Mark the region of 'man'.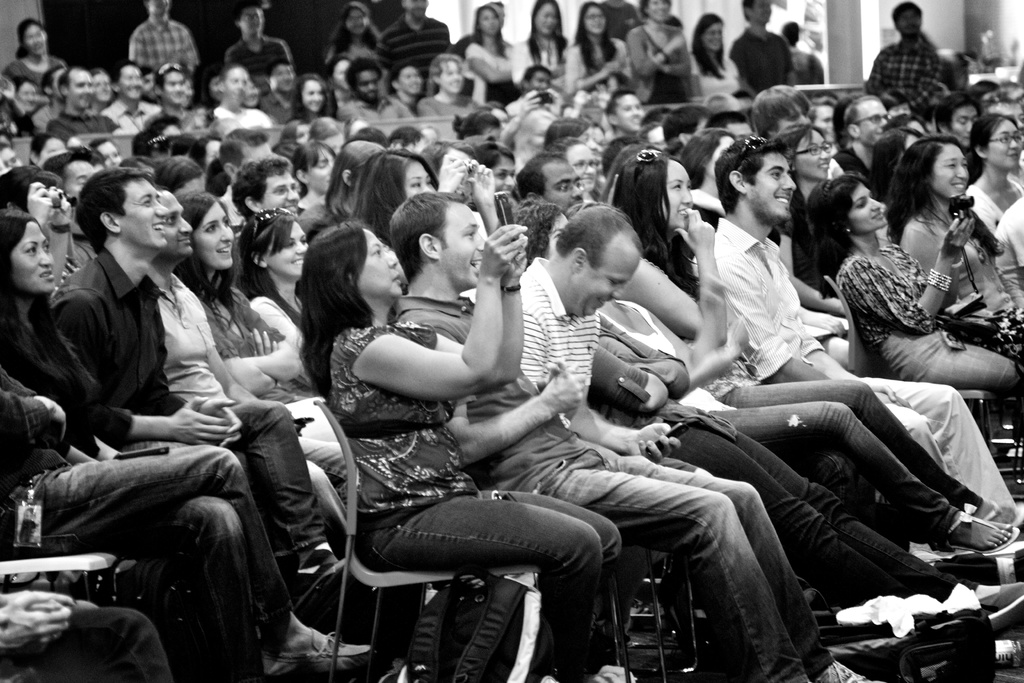
Region: left=142, top=66, right=193, bottom=114.
